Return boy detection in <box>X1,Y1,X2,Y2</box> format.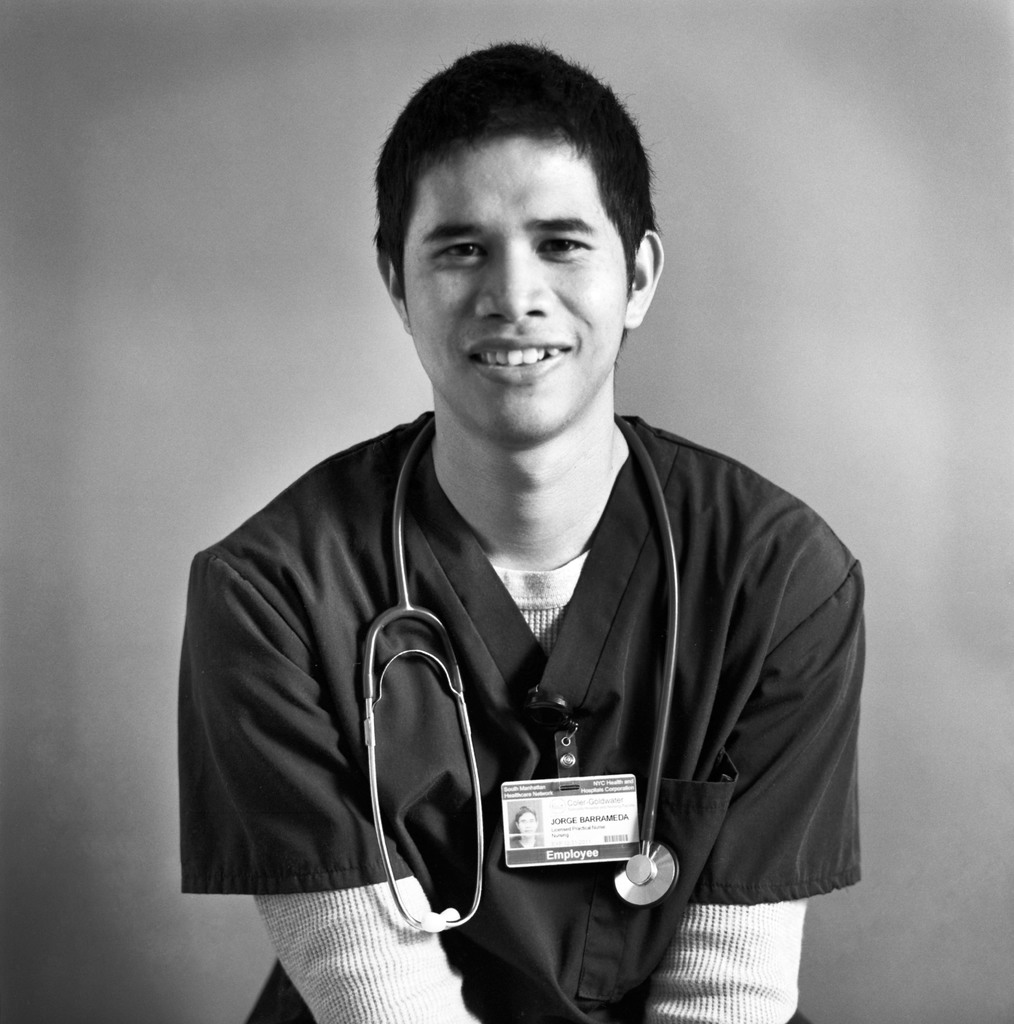
<box>186,54,867,996</box>.
